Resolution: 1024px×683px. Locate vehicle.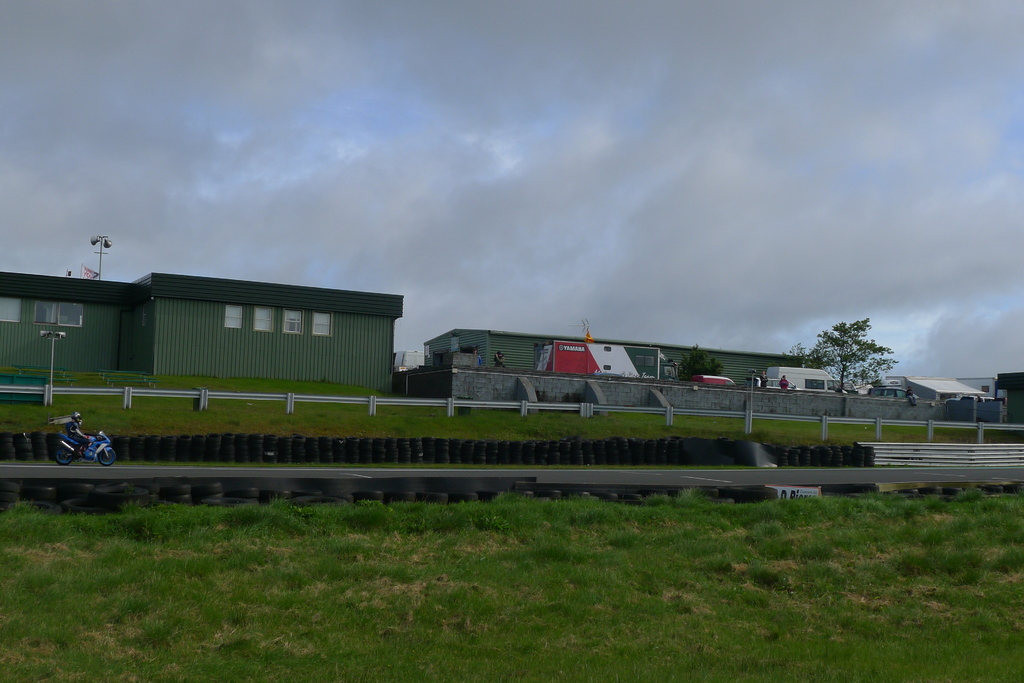
<region>960, 392, 996, 403</region>.
